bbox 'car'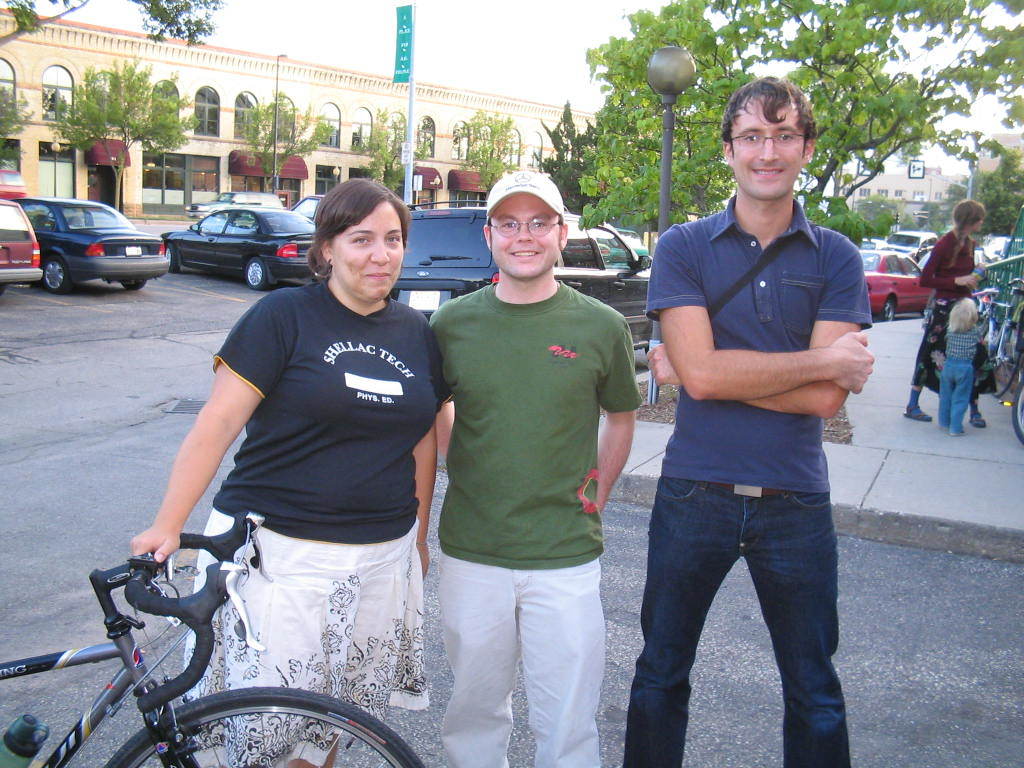
x1=16 y1=194 x2=174 y2=291
